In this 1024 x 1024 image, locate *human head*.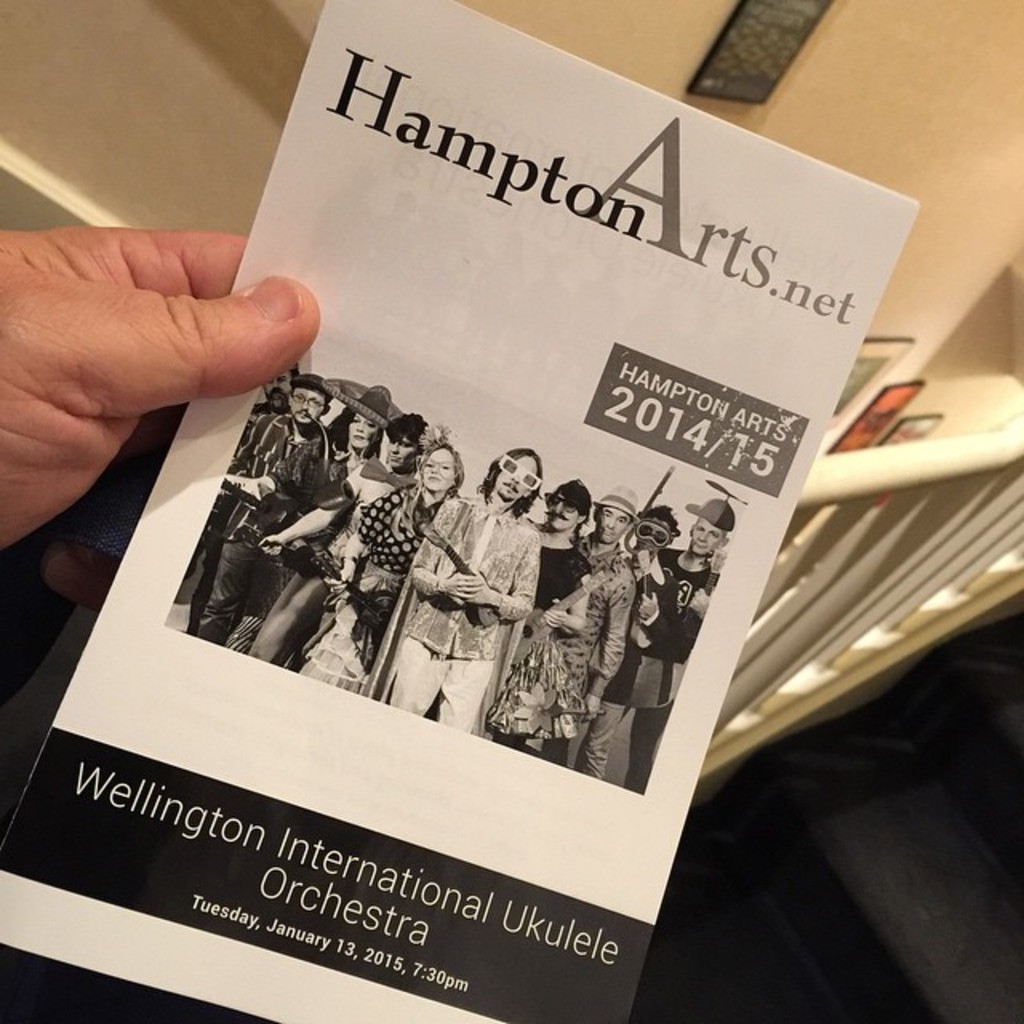
Bounding box: l=338, t=408, r=376, b=446.
